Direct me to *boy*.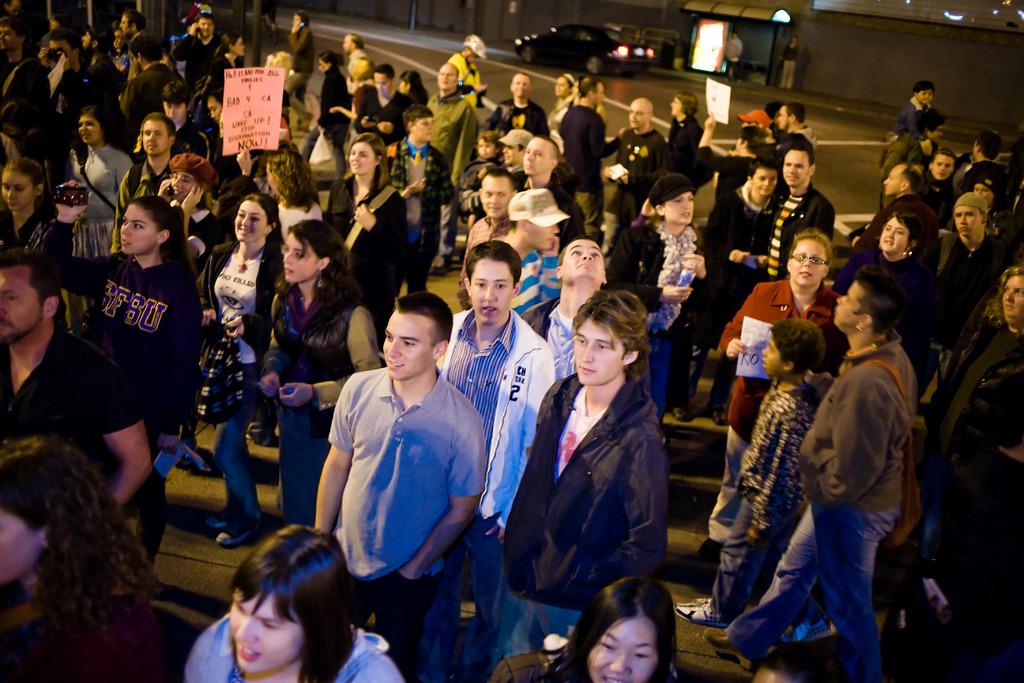
Direction: Rect(483, 288, 666, 682).
